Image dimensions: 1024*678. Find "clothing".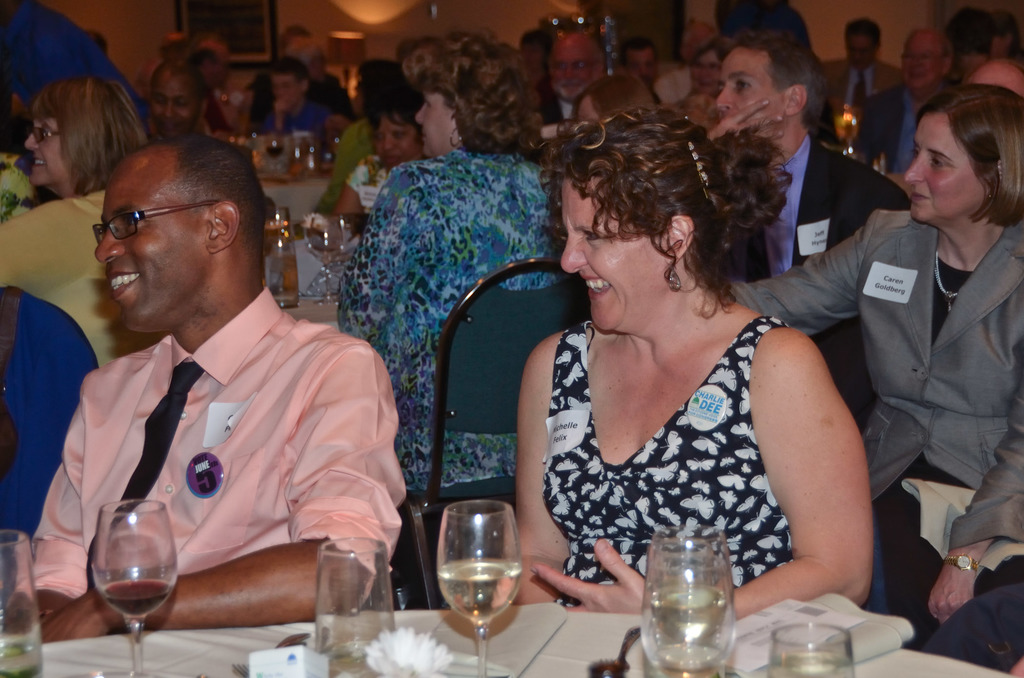
<region>0, 186, 161, 364</region>.
